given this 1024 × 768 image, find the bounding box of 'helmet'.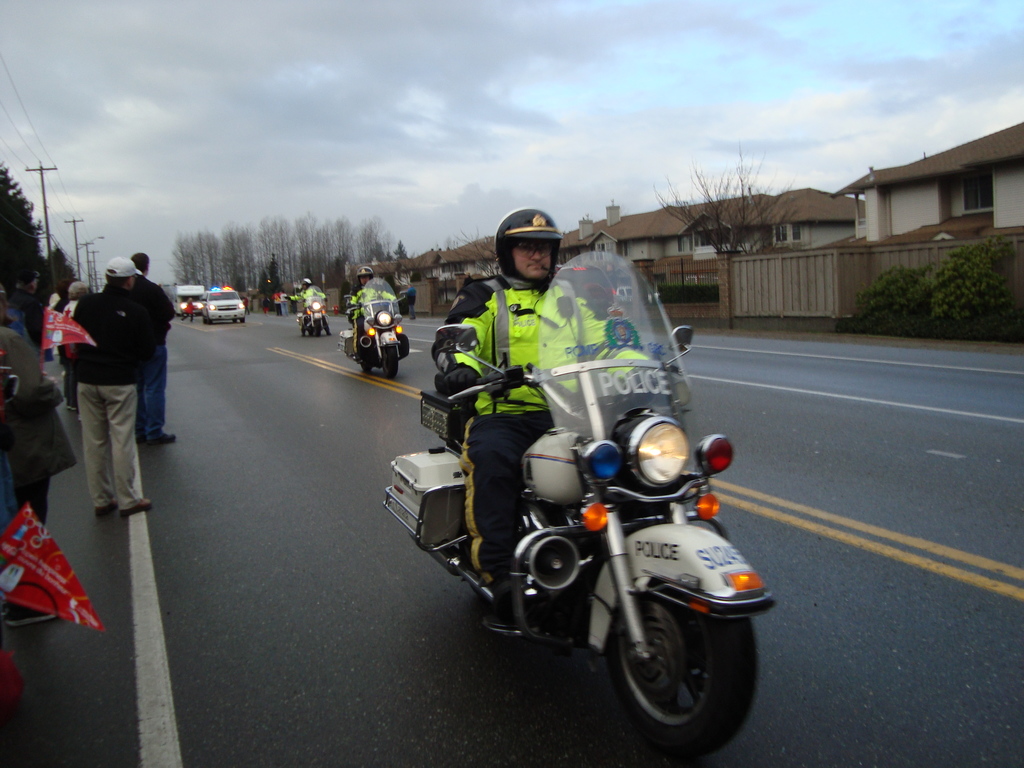
bbox=(495, 209, 557, 285).
